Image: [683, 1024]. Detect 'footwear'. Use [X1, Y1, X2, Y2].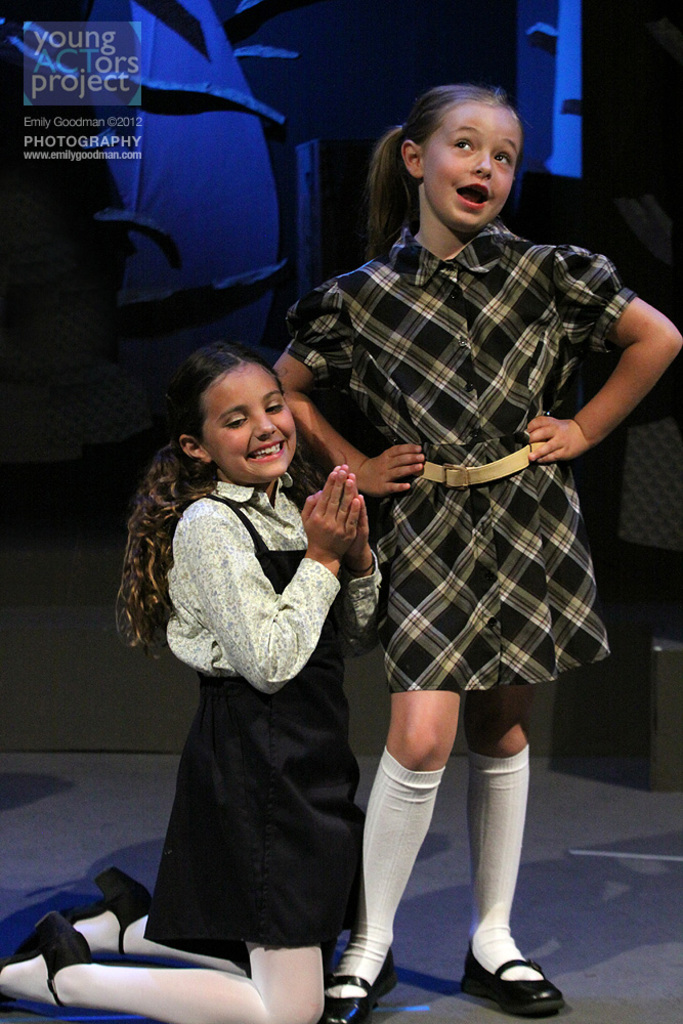
[459, 941, 562, 1015].
